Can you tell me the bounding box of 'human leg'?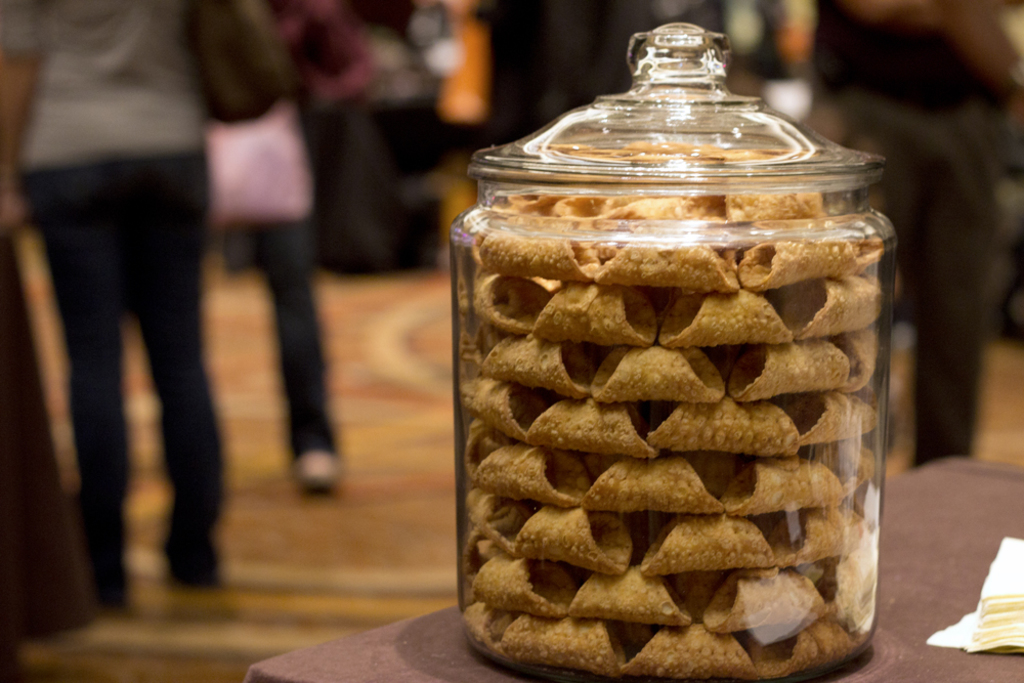
{"x1": 123, "y1": 224, "x2": 229, "y2": 587}.
